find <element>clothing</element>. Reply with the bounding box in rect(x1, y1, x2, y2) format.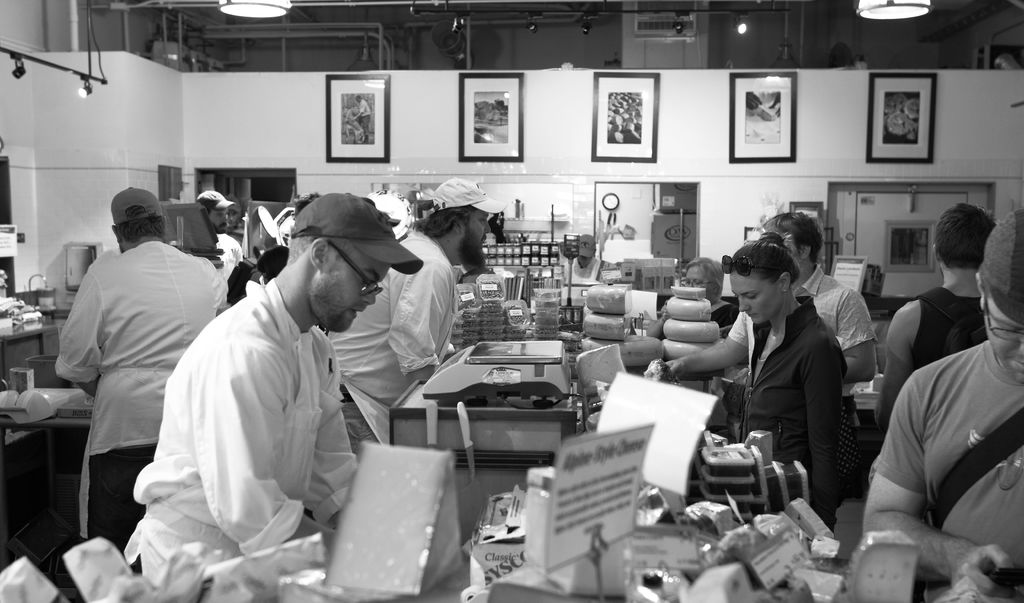
rect(550, 250, 605, 289).
